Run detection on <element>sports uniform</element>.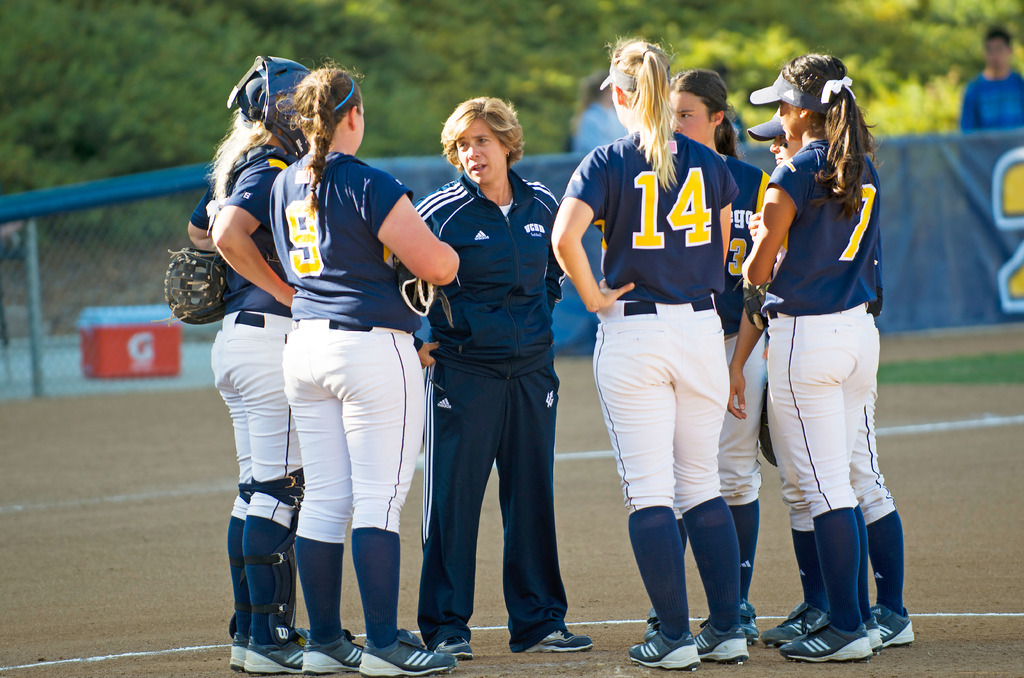
Result: bbox=(560, 58, 777, 657).
